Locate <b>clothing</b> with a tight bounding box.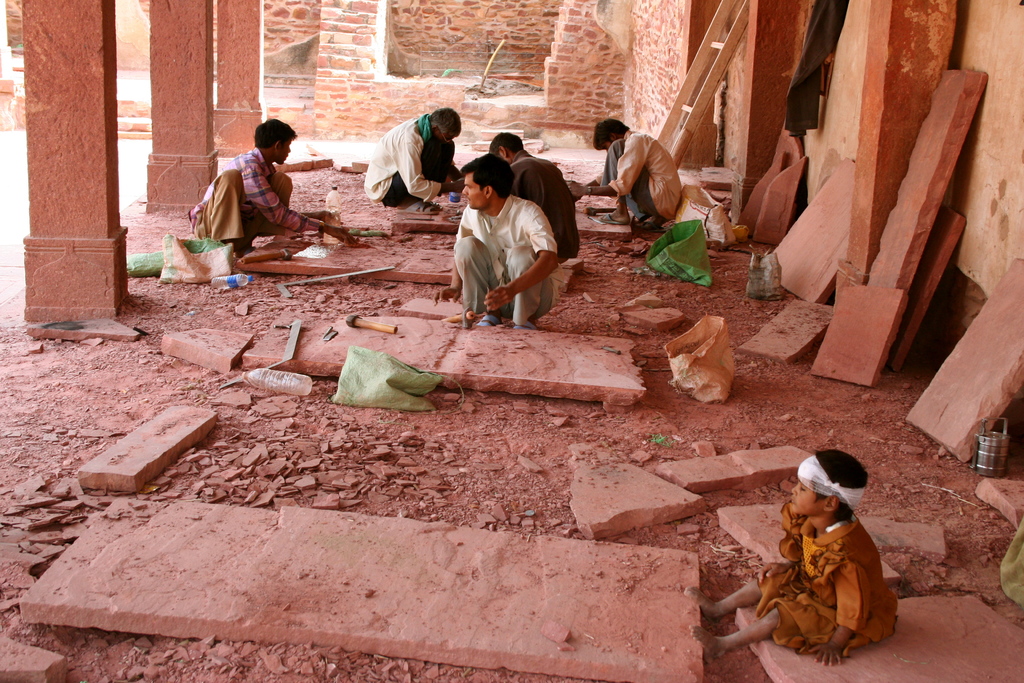
[599, 130, 685, 230].
